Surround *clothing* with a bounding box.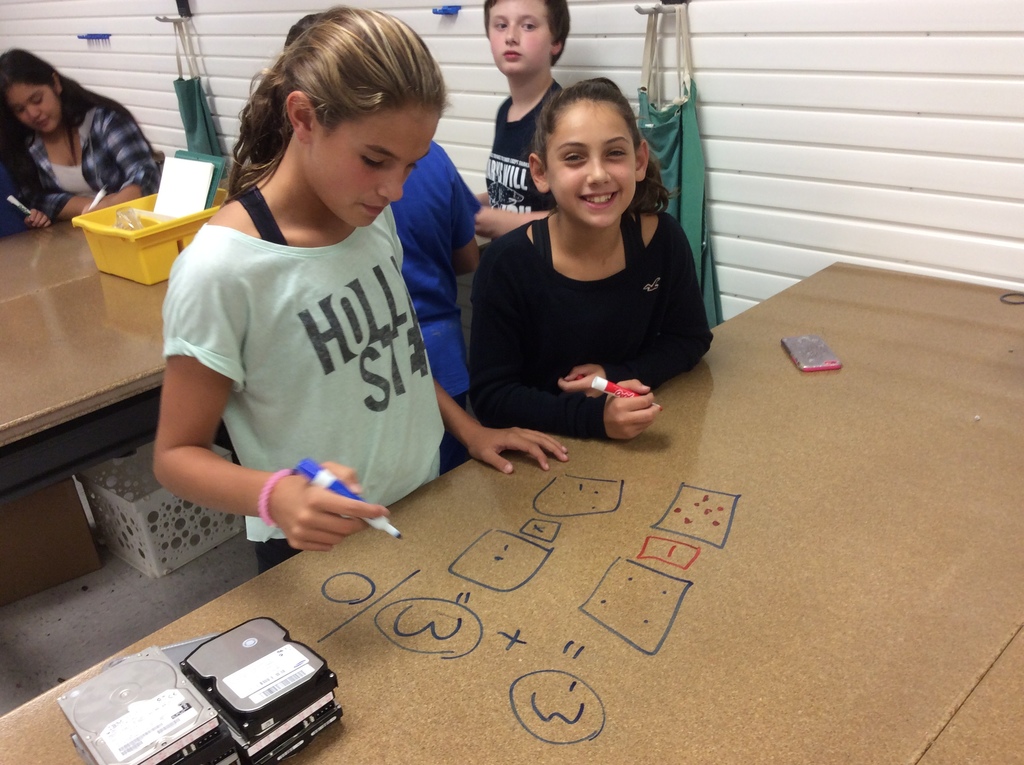
{"left": 393, "top": 144, "right": 483, "bottom": 387}.
